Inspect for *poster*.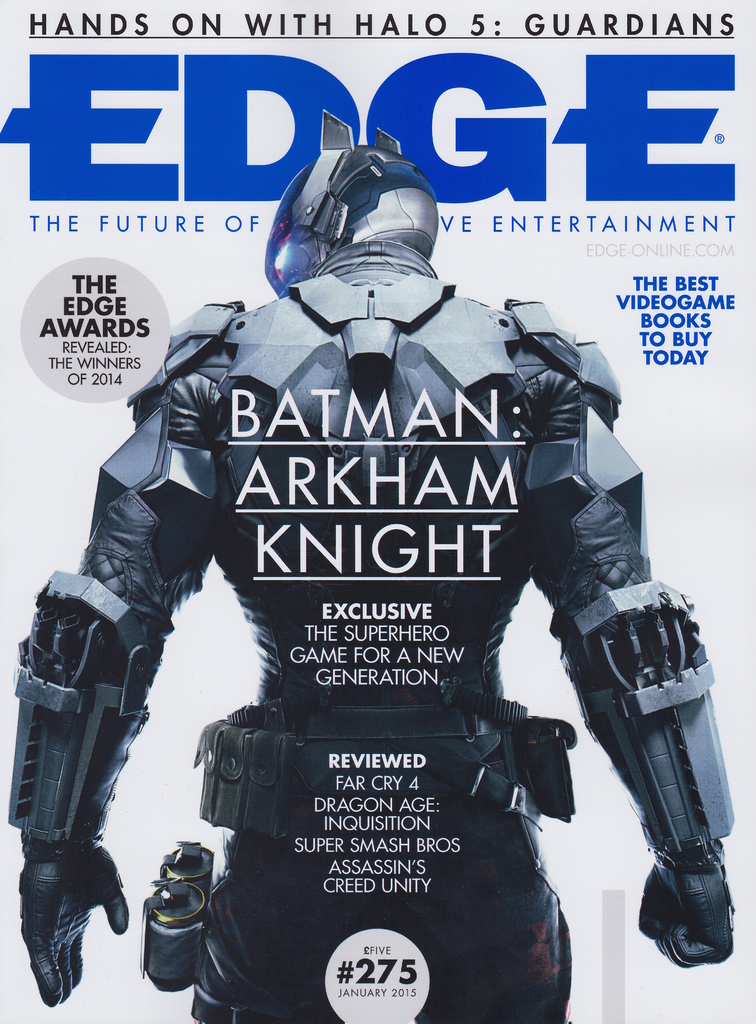
Inspection: 0,0,755,1023.
